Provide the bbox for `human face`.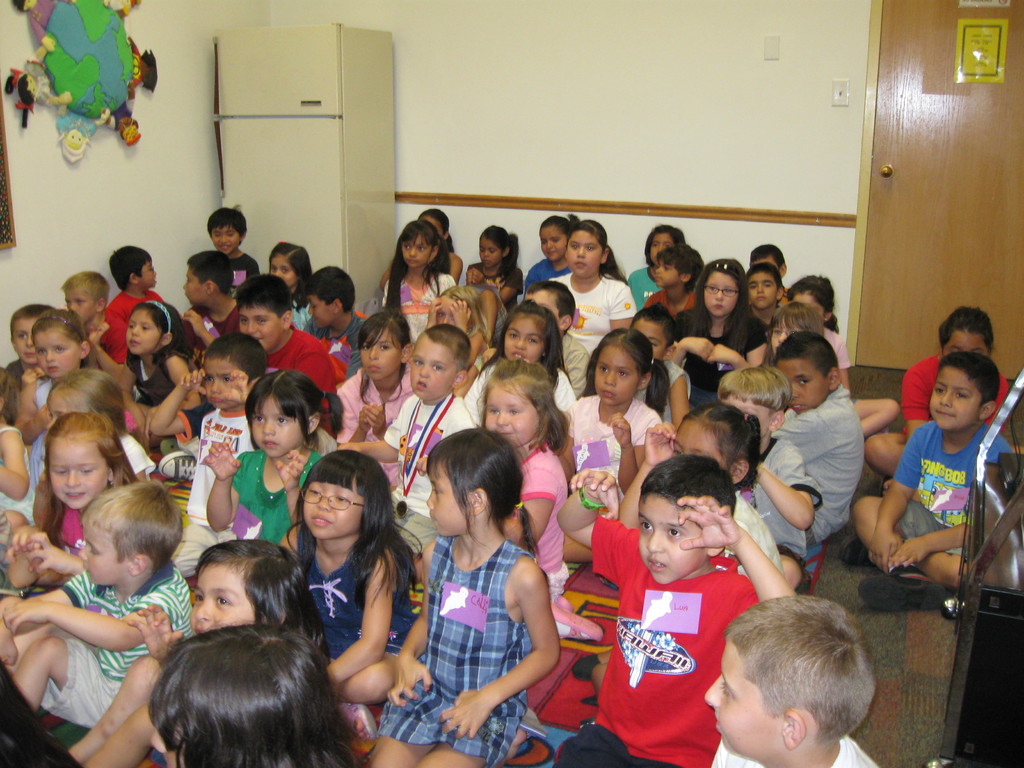
(932,323,989,360).
